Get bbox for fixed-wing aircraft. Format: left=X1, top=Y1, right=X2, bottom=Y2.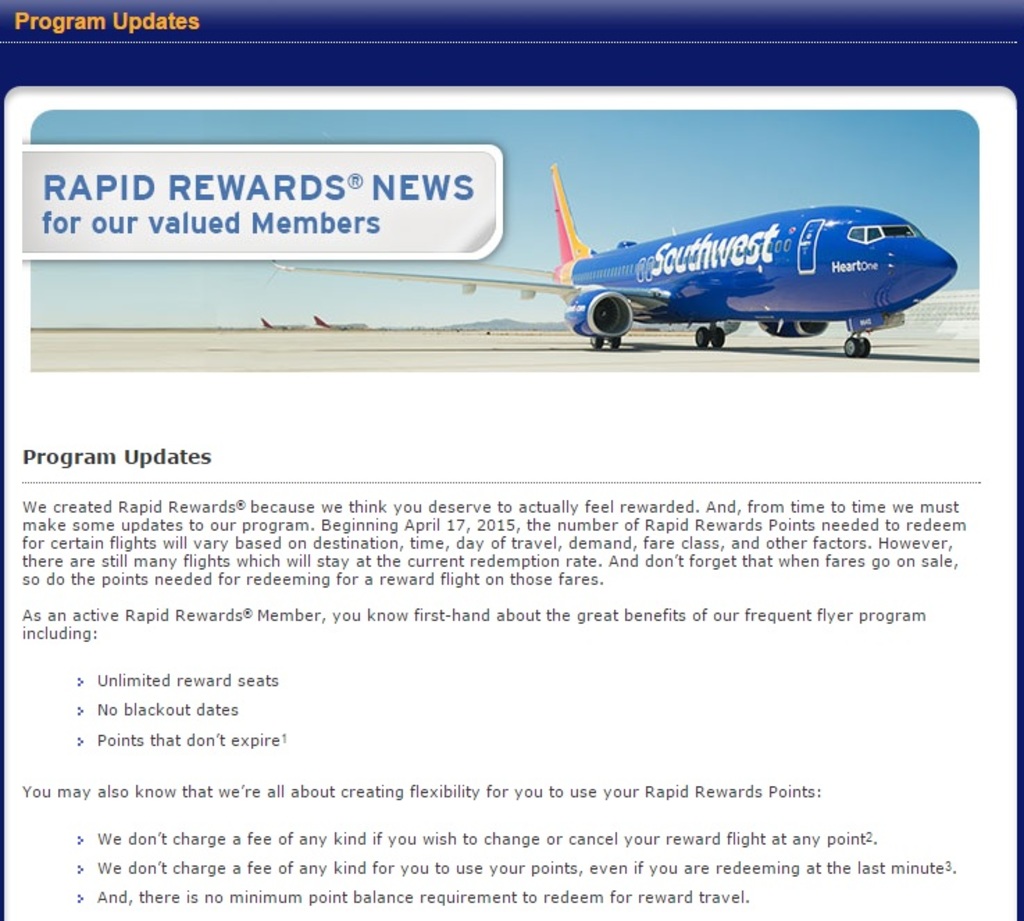
left=270, top=164, right=959, bottom=358.
